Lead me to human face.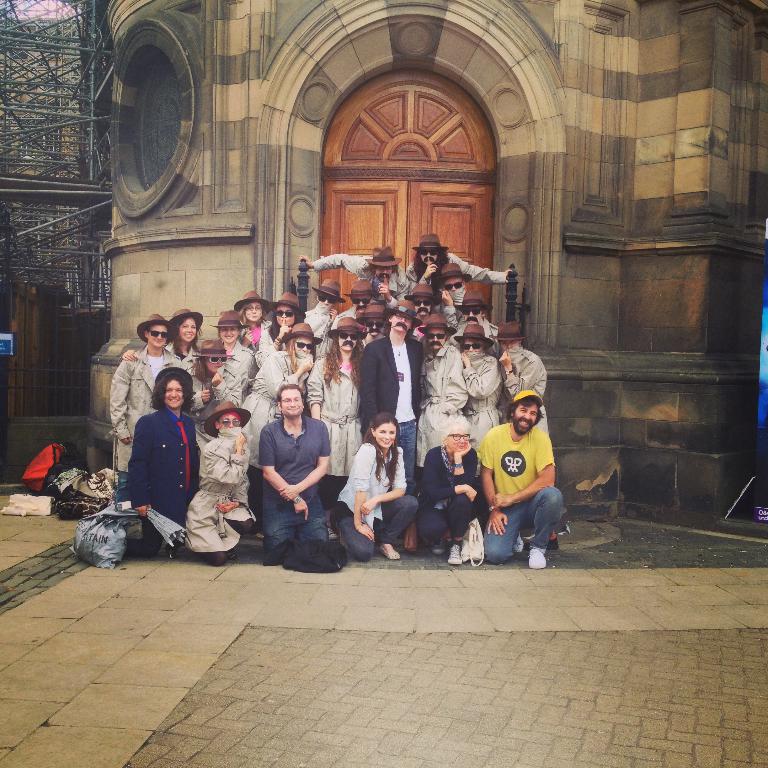
Lead to {"left": 496, "top": 336, "right": 525, "bottom": 350}.
